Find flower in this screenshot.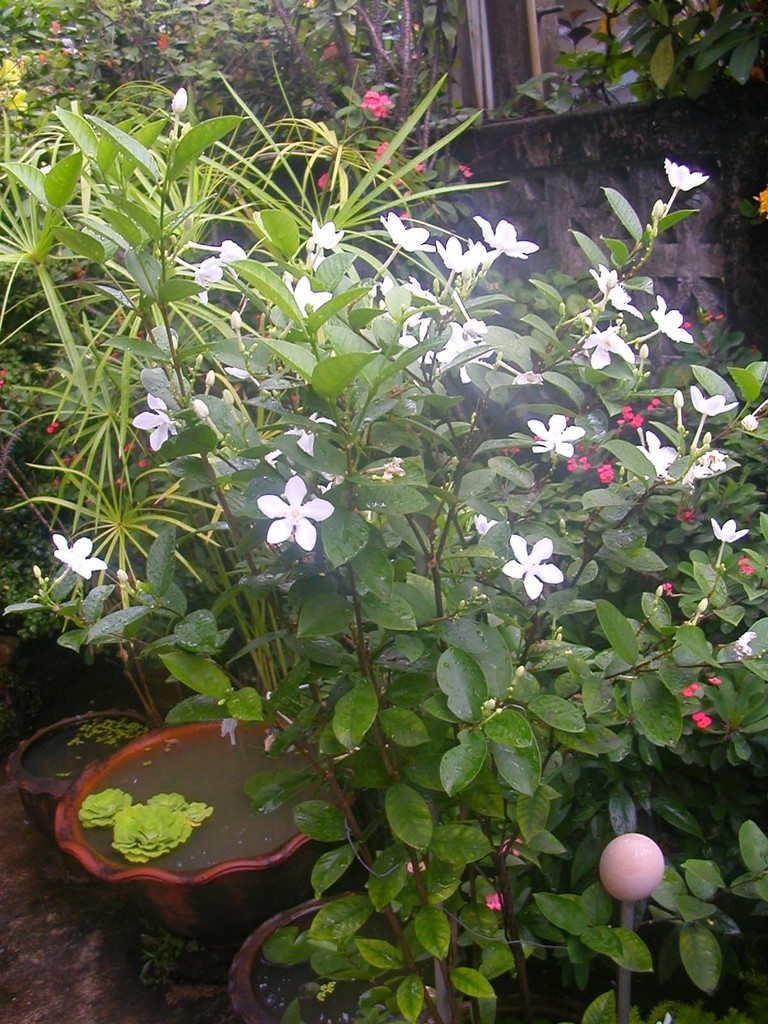
The bounding box for flower is BBox(52, 18, 59, 29).
